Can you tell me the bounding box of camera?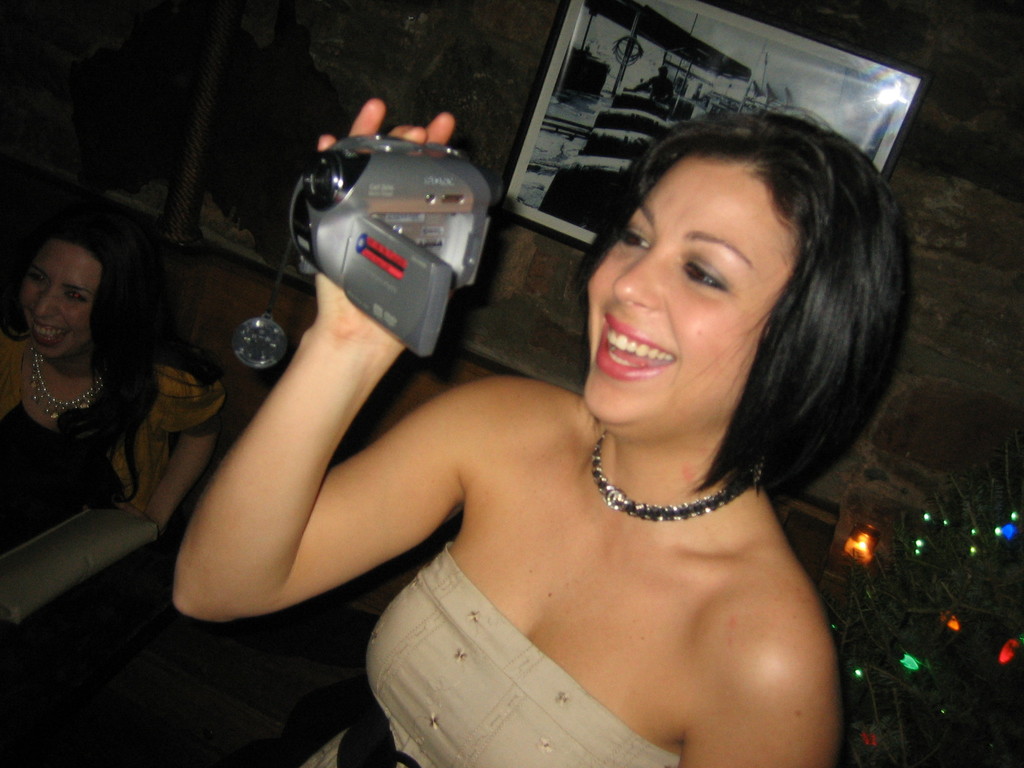
BBox(273, 122, 512, 361).
